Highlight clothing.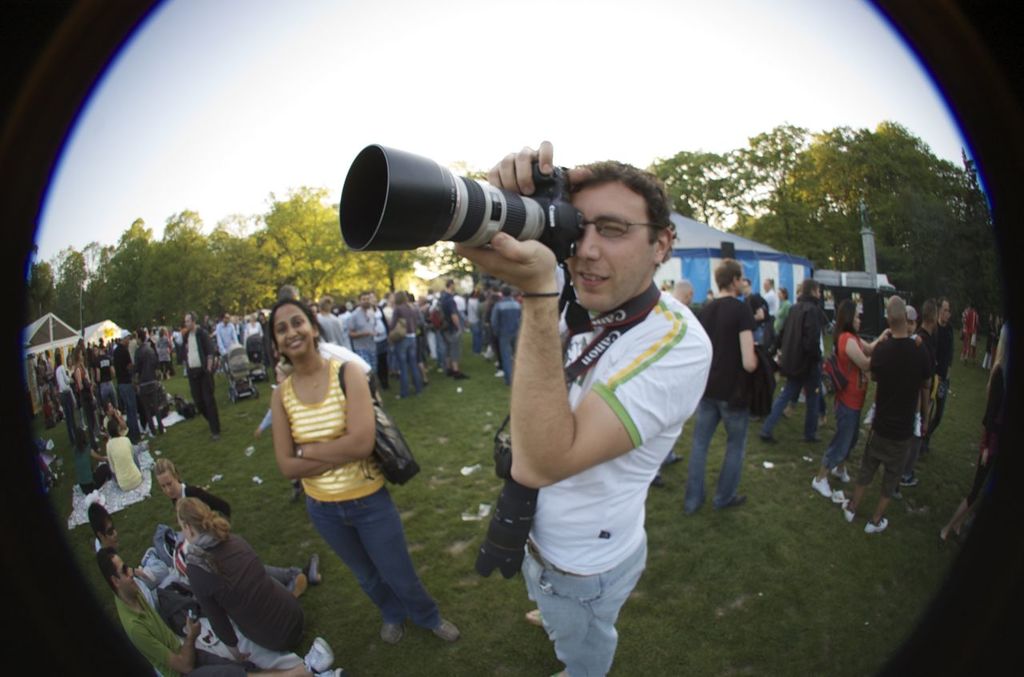
Highlighted region: (left=480, top=213, right=703, bottom=636).
